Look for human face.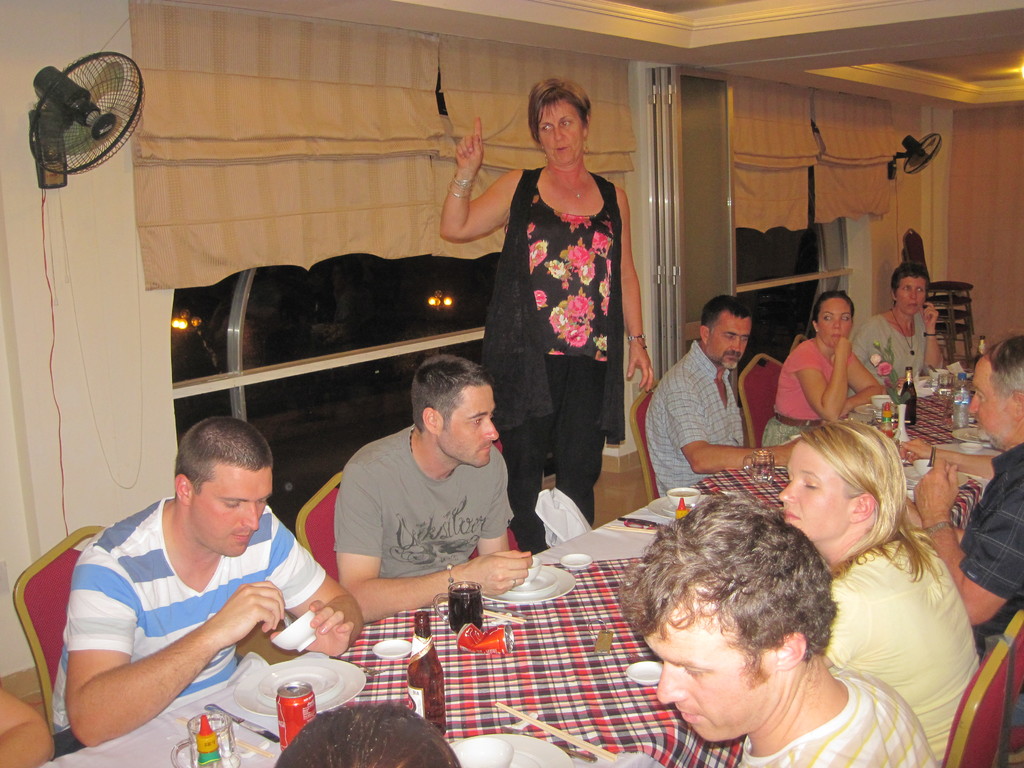
Found: crop(641, 590, 769, 744).
